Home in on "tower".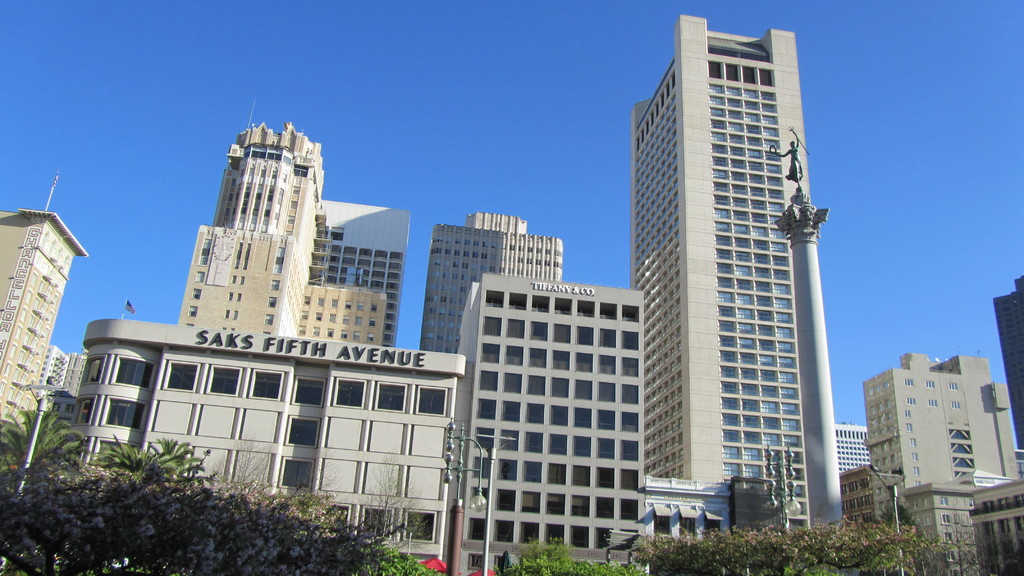
Homed in at rect(65, 319, 469, 575).
